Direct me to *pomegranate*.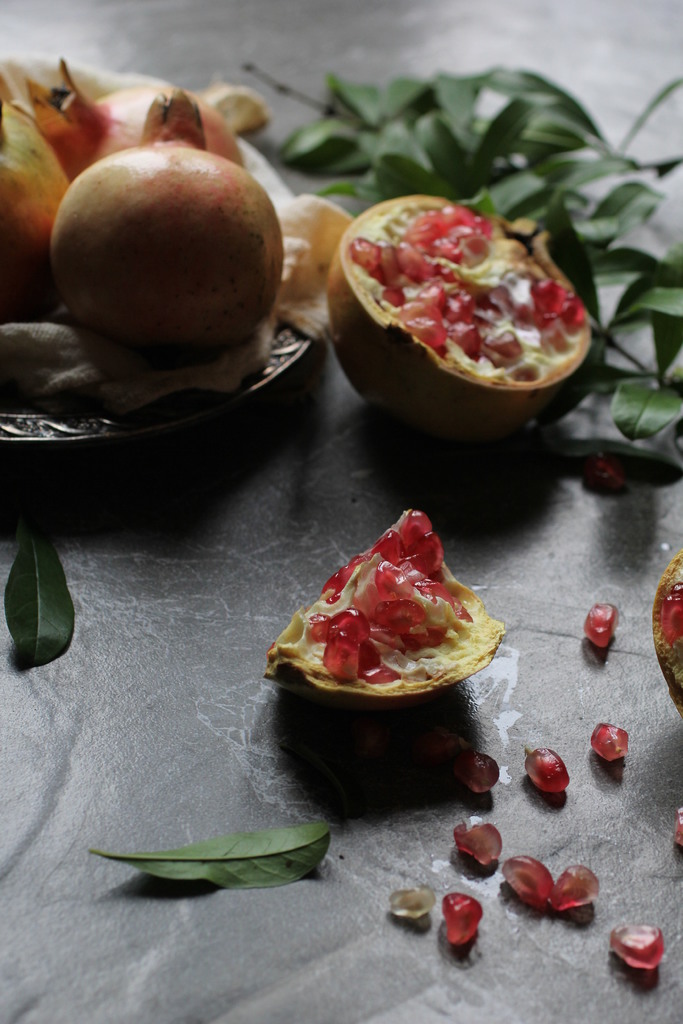
Direction: rect(442, 890, 486, 949).
